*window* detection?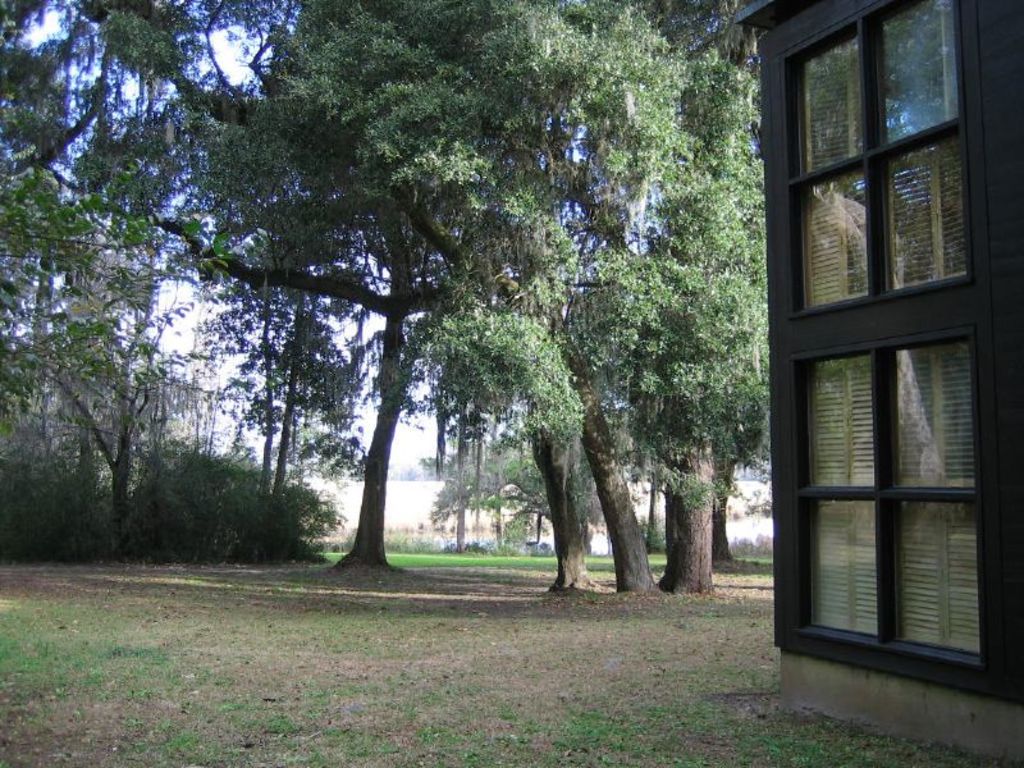
BBox(803, 485, 878, 640)
